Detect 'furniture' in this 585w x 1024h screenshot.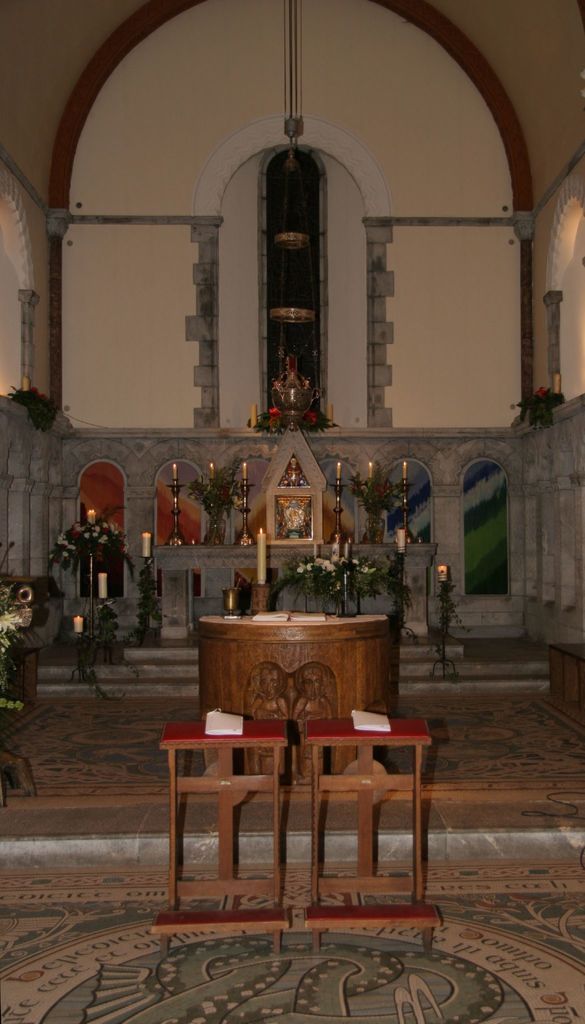
Detection: locate(150, 722, 290, 958).
